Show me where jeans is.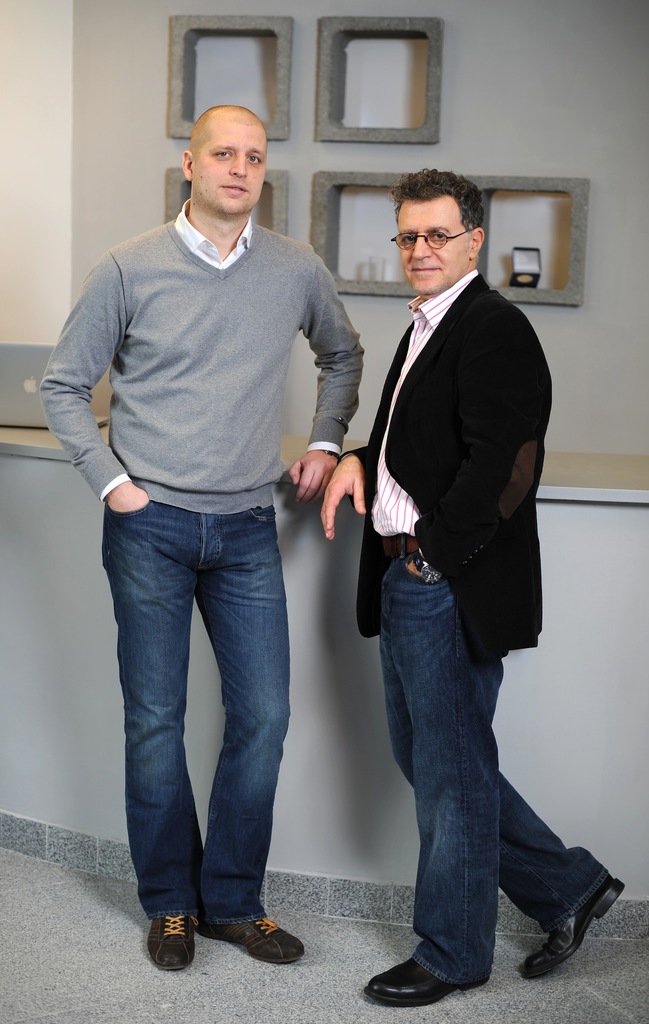
jeans is at left=93, top=494, right=321, bottom=953.
